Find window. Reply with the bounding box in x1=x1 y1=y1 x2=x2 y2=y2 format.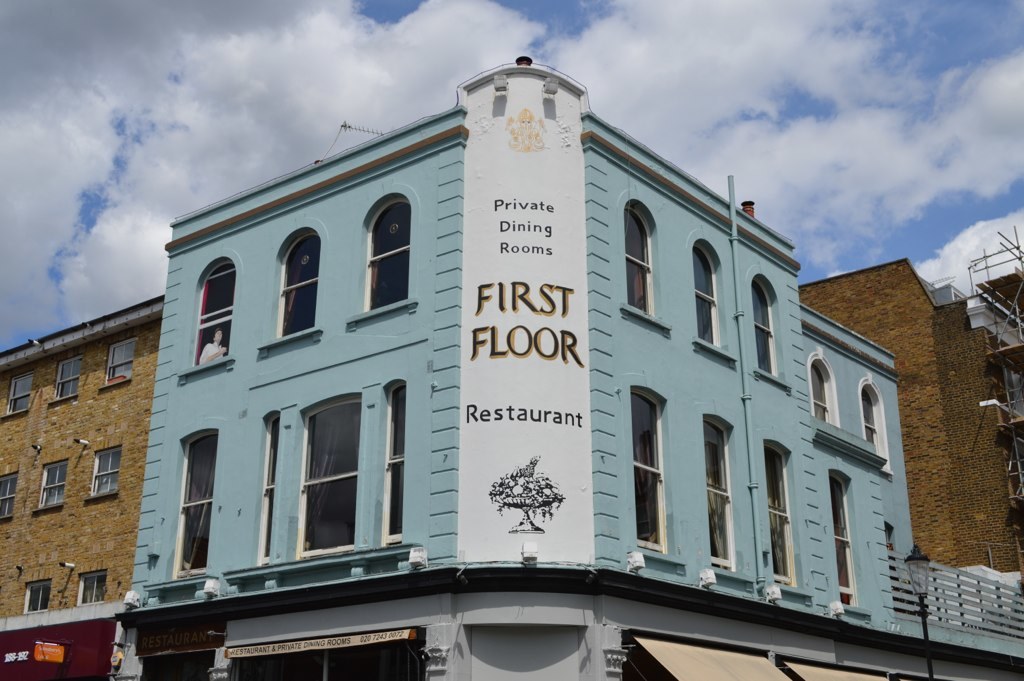
x1=79 y1=442 x2=128 y2=497.
